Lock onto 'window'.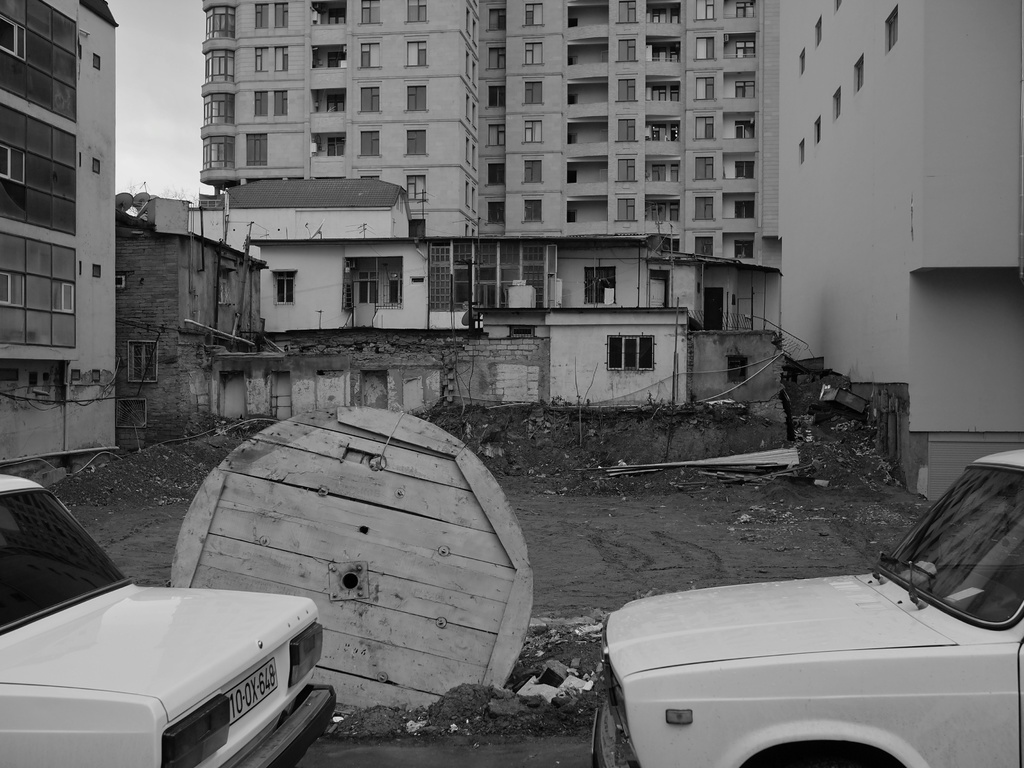
Locked: [x1=616, y1=42, x2=637, y2=64].
